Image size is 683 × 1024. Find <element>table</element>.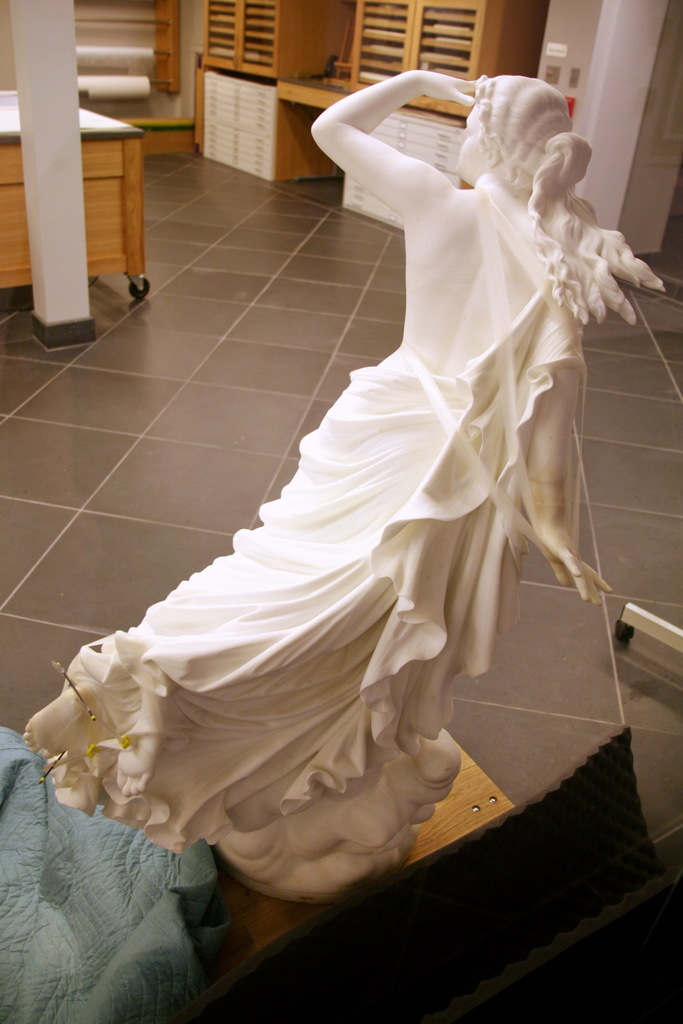
0, 90, 158, 323.
